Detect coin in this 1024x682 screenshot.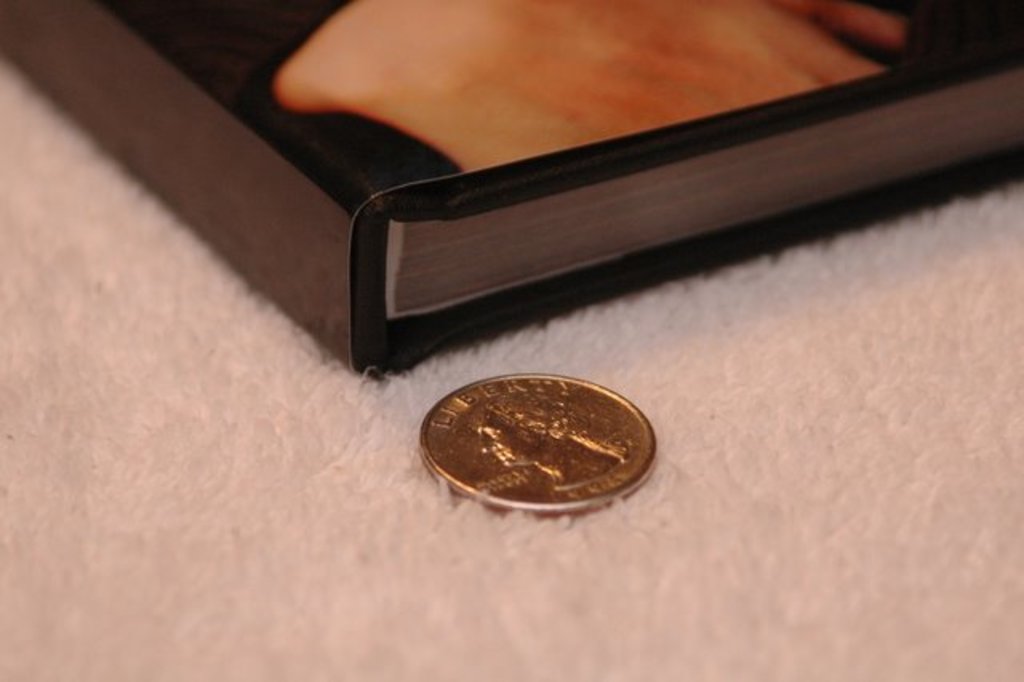
Detection: box=[422, 370, 658, 517].
